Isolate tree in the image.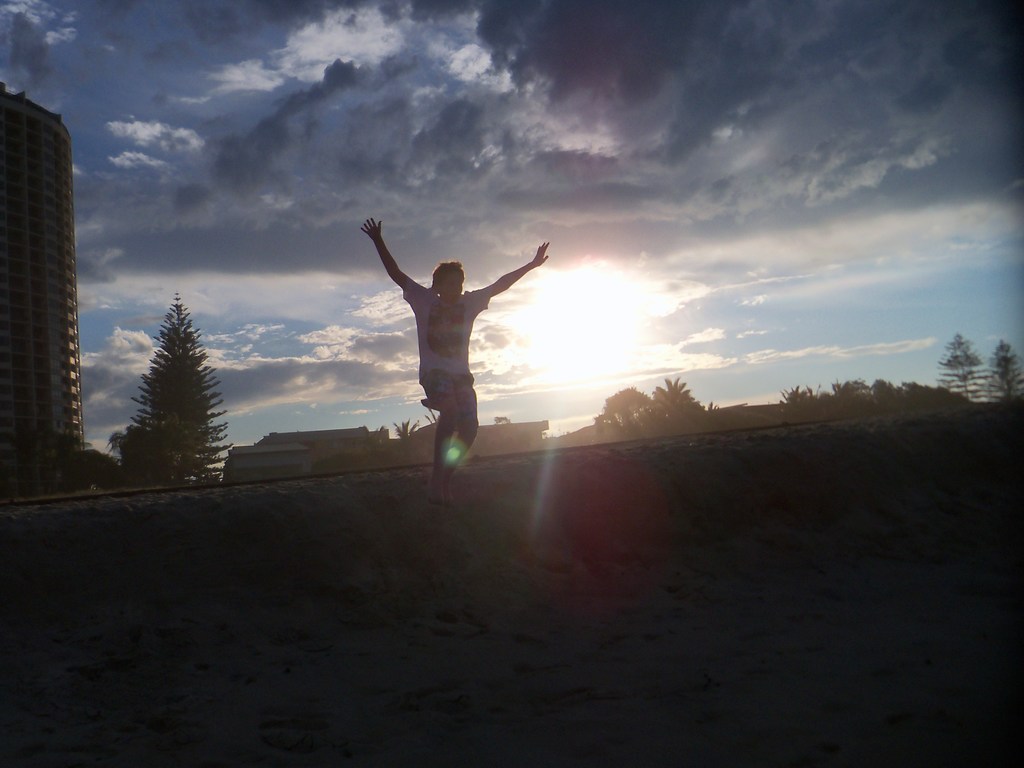
Isolated region: locate(639, 373, 708, 438).
